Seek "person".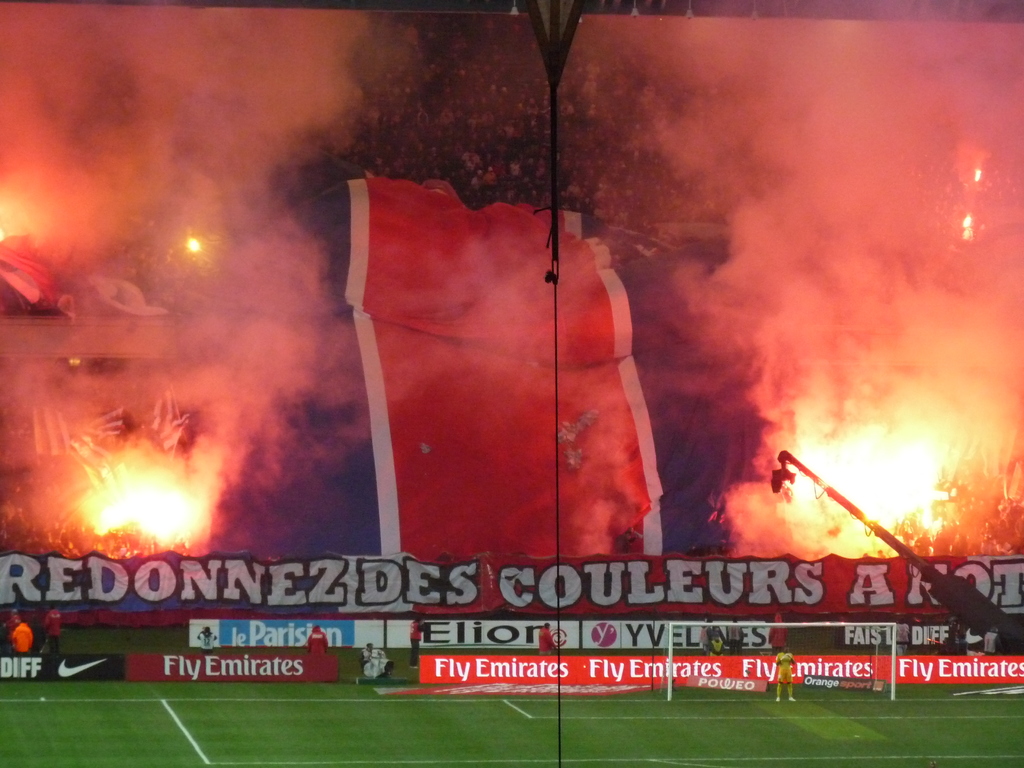
l=1, t=606, r=19, b=648.
